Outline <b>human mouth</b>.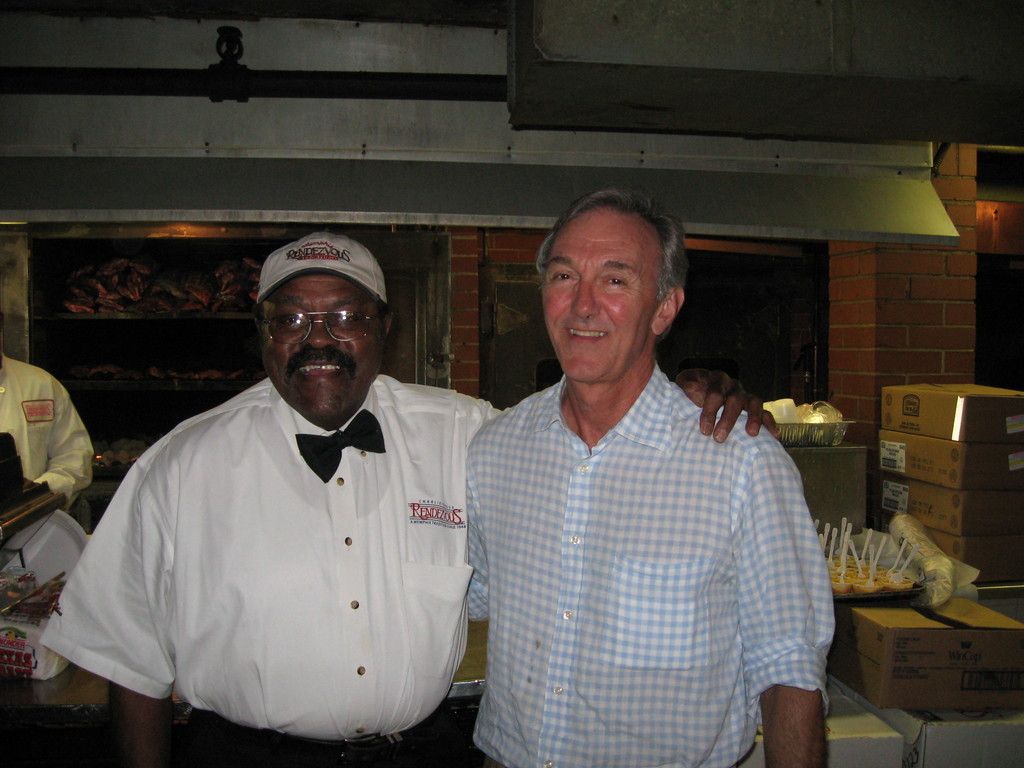
Outline: [x1=564, y1=326, x2=612, y2=346].
